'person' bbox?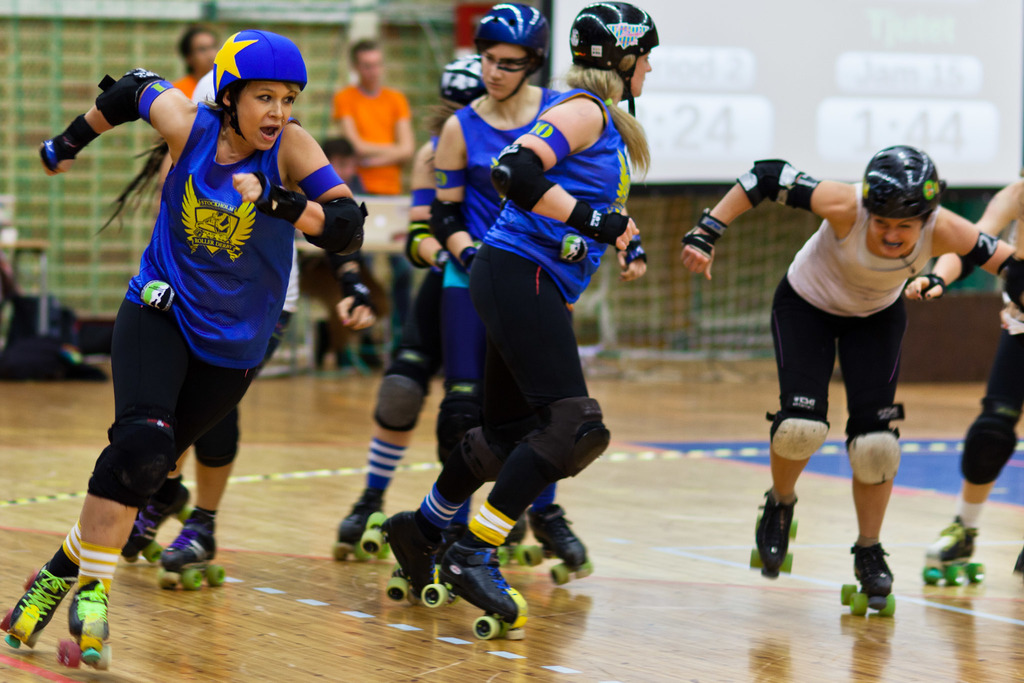
bbox(324, 30, 422, 347)
